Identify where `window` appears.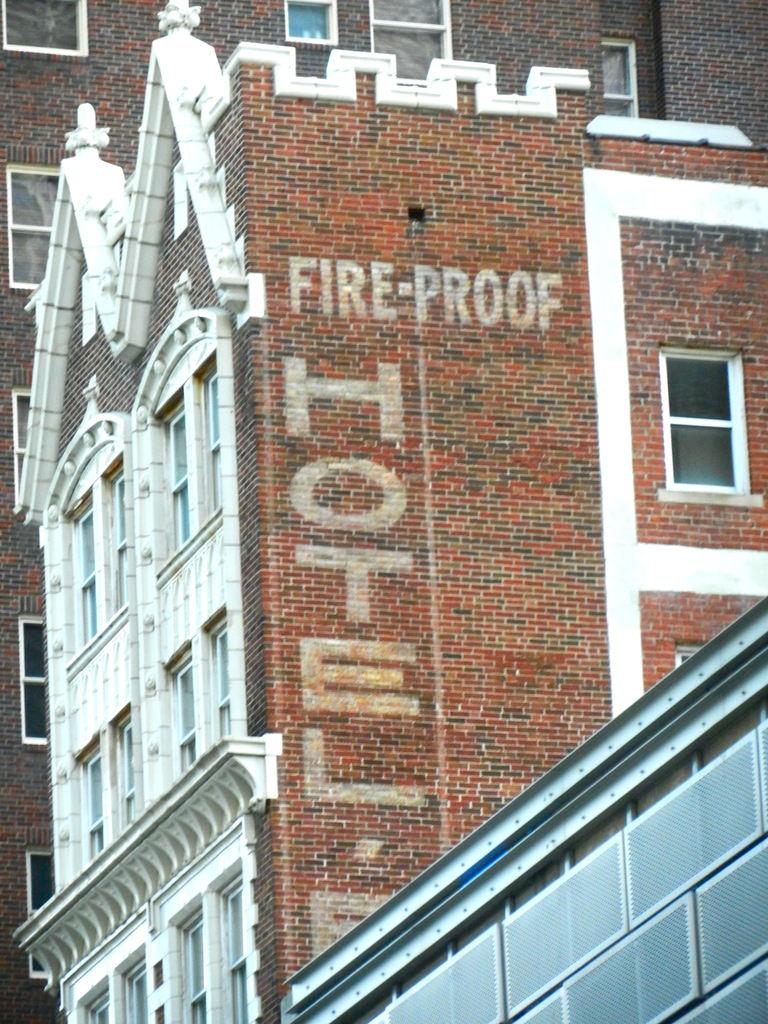
Appears at bbox(24, 621, 46, 741).
